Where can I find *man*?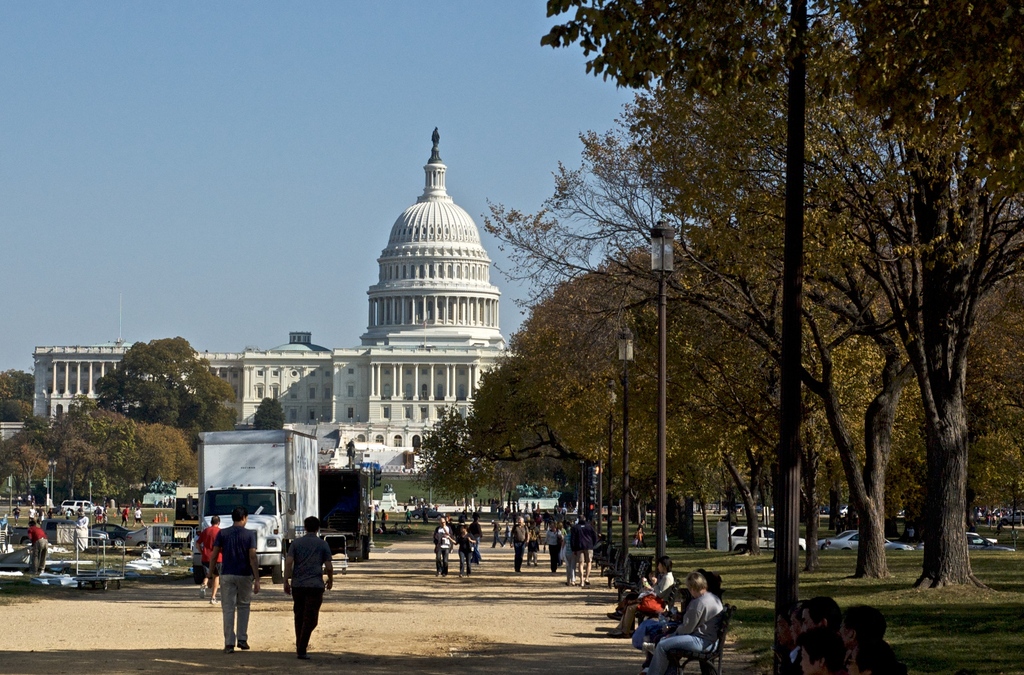
You can find it at bbox=[431, 517, 451, 578].
